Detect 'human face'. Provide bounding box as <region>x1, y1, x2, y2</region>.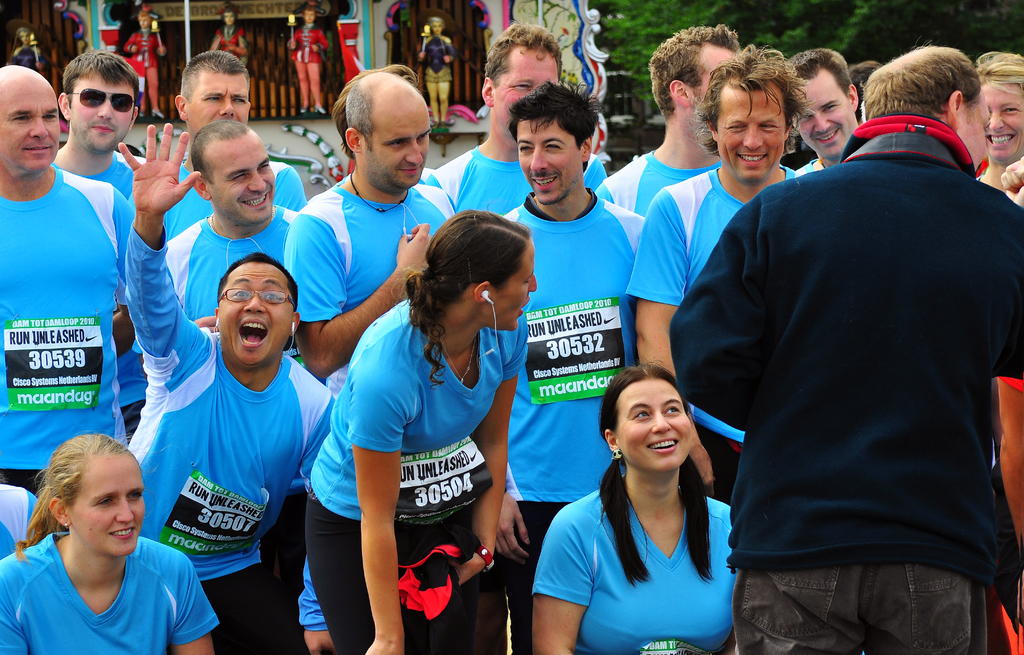
<region>210, 133, 276, 223</region>.
